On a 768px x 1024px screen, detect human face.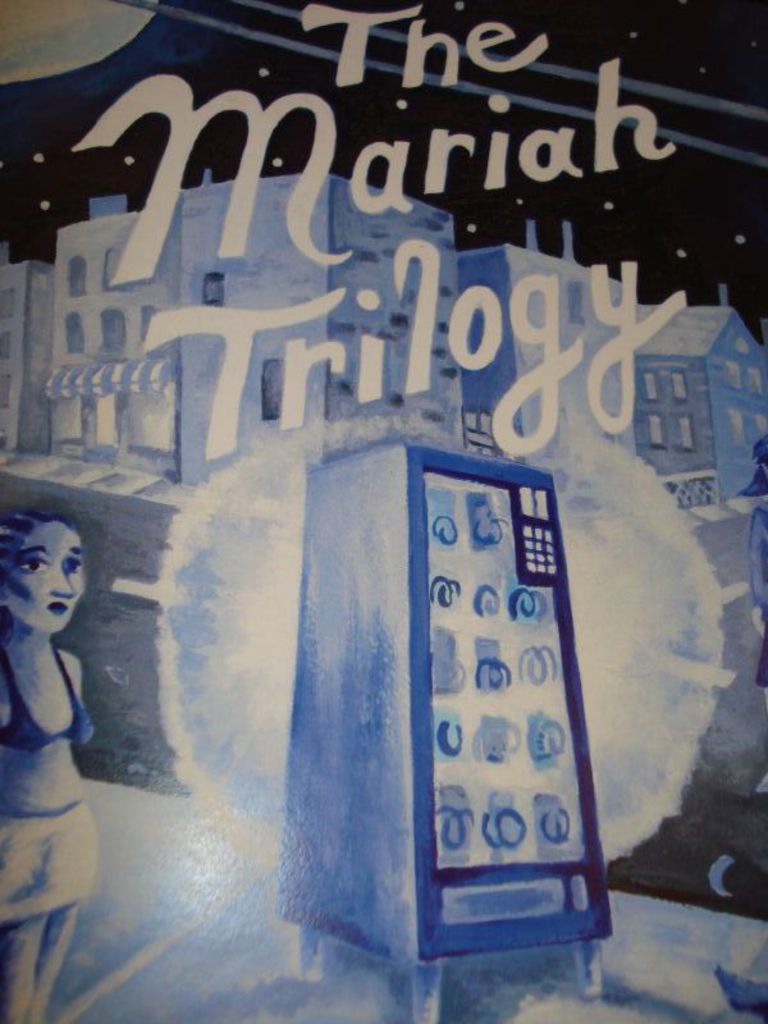
l=0, t=520, r=95, b=634.
